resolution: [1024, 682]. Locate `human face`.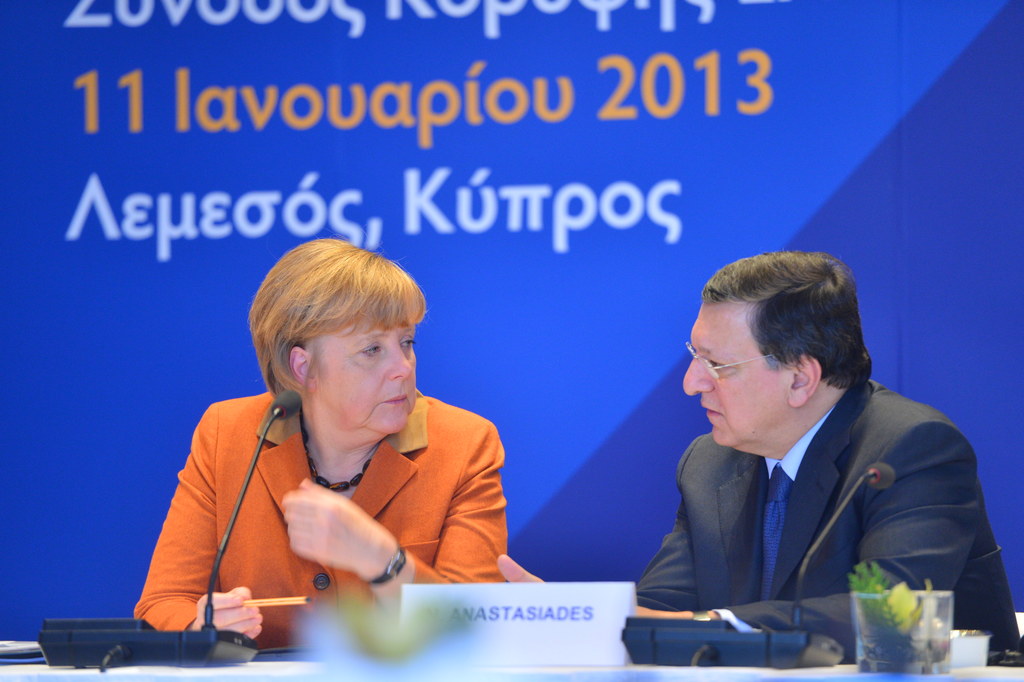
left=305, top=322, right=418, bottom=441.
